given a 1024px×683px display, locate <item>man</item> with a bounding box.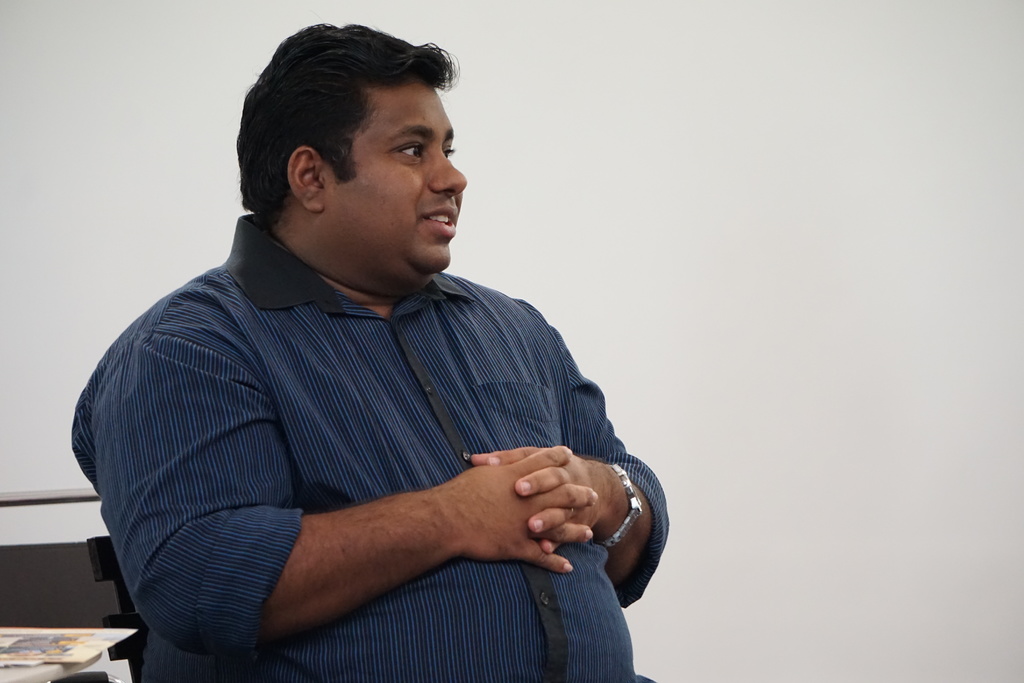
Located: x1=72 y1=18 x2=666 y2=682.
